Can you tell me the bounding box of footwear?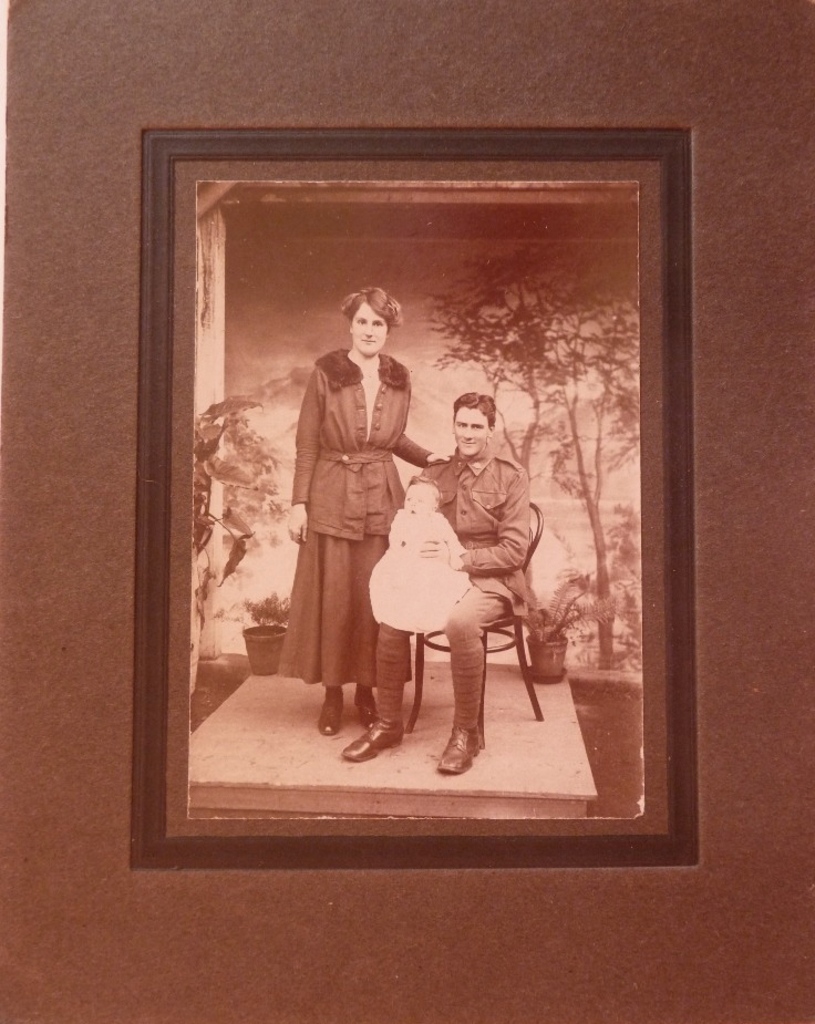
x1=436 y1=725 x2=482 y2=776.
